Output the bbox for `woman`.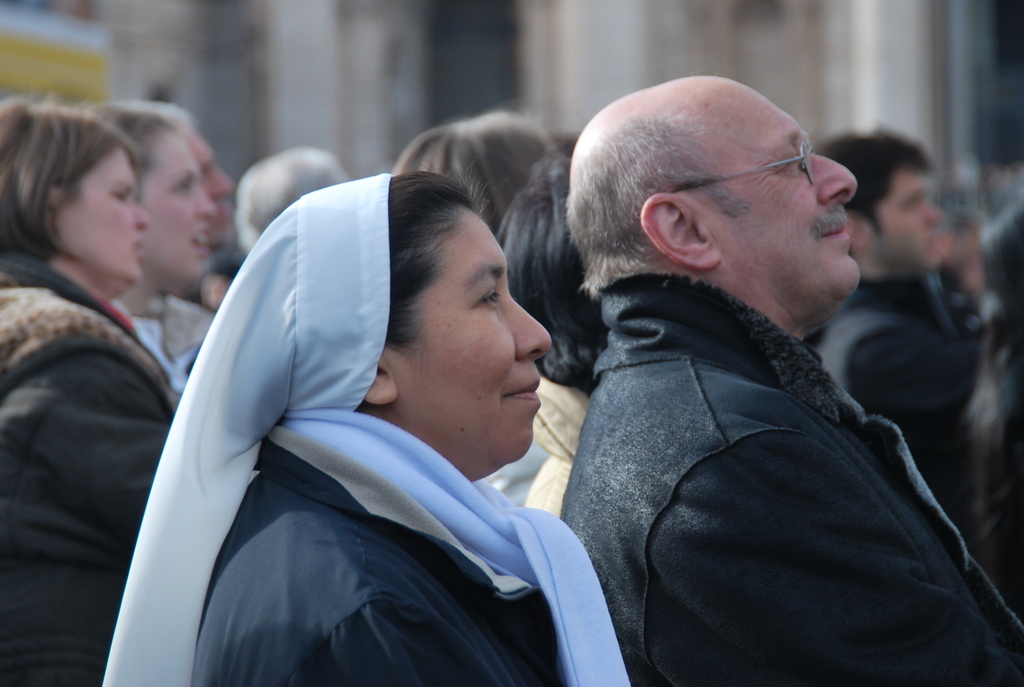
<box>0,91,182,686</box>.
